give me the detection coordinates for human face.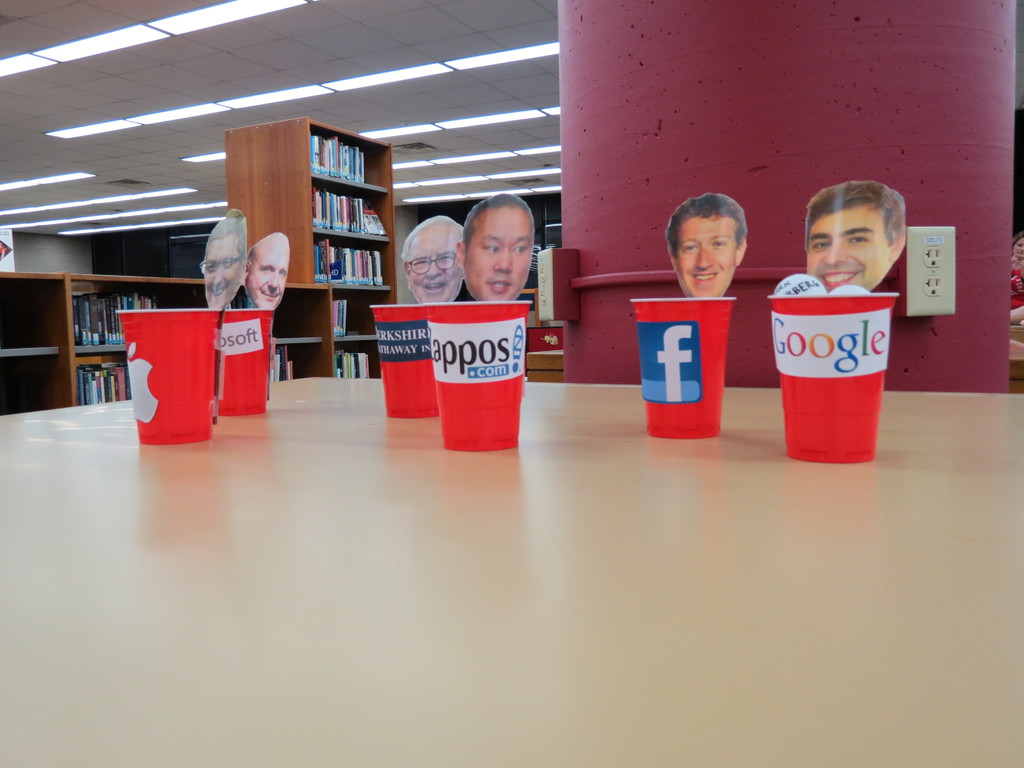
detection(406, 228, 455, 305).
